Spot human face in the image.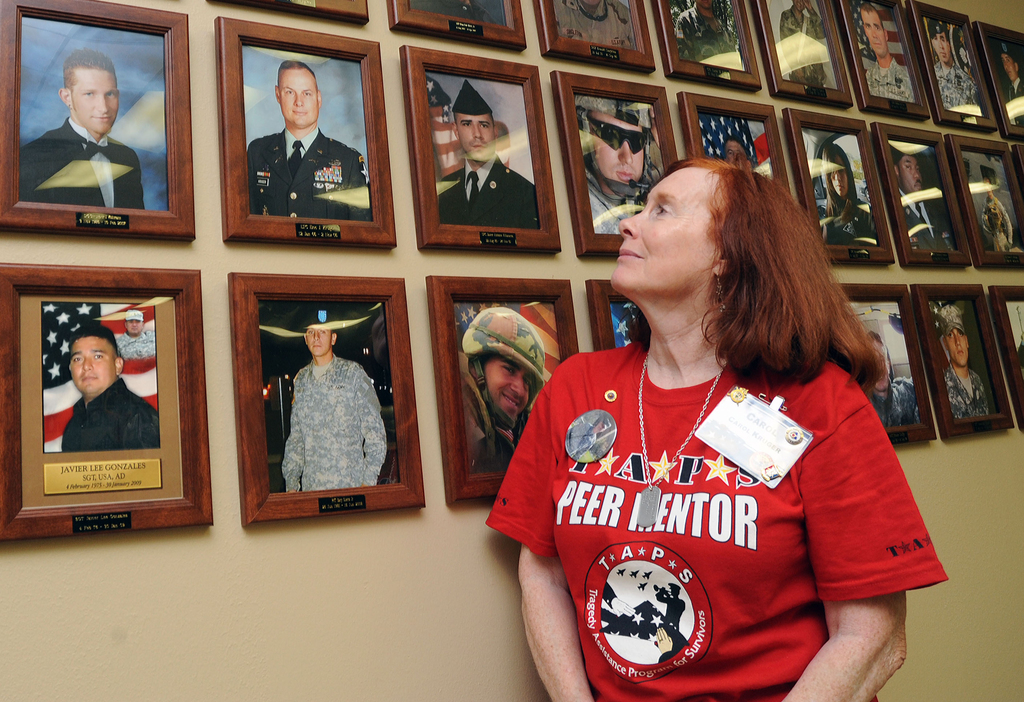
human face found at crop(72, 67, 118, 133).
